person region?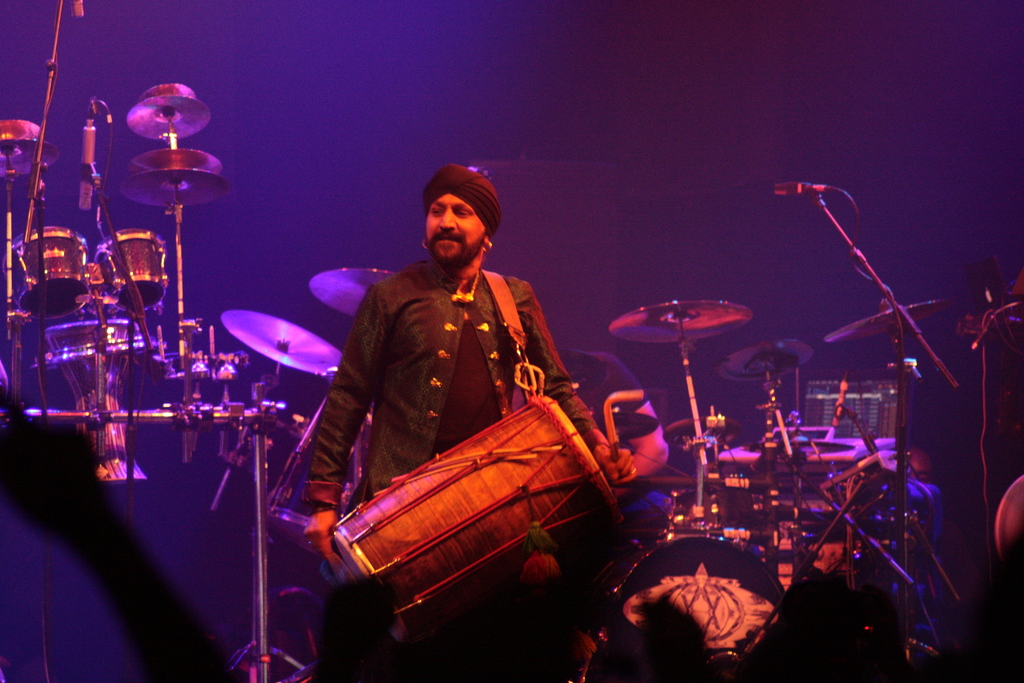
bbox=[303, 117, 594, 662]
